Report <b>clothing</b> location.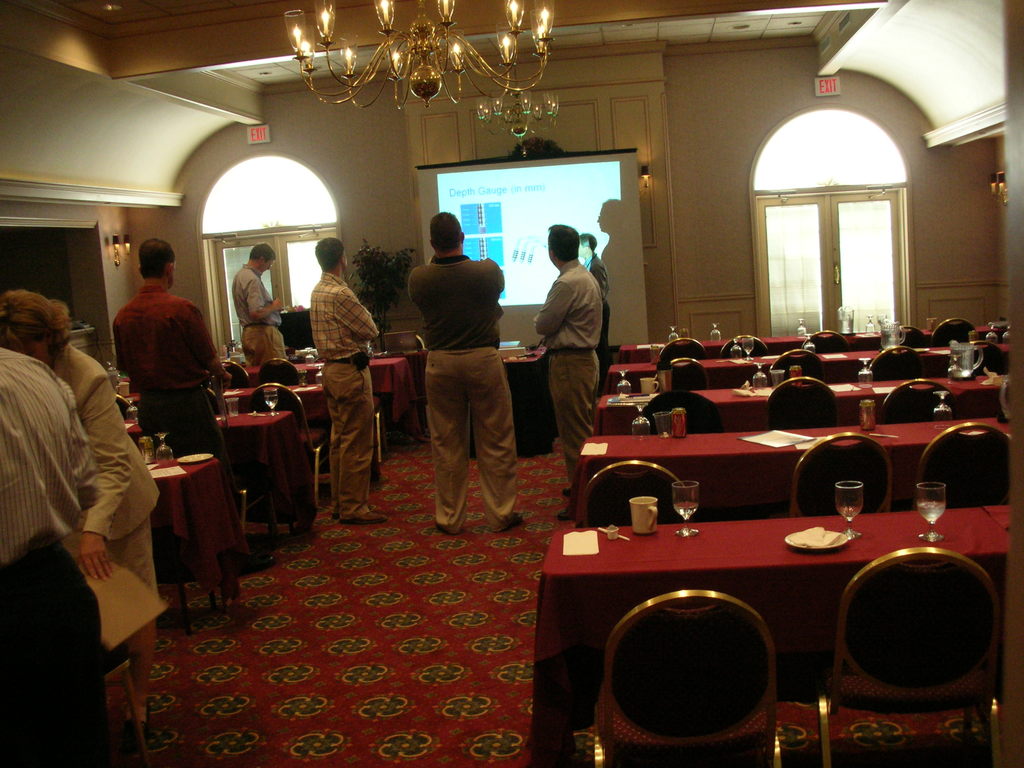
Report: (58, 345, 154, 632).
